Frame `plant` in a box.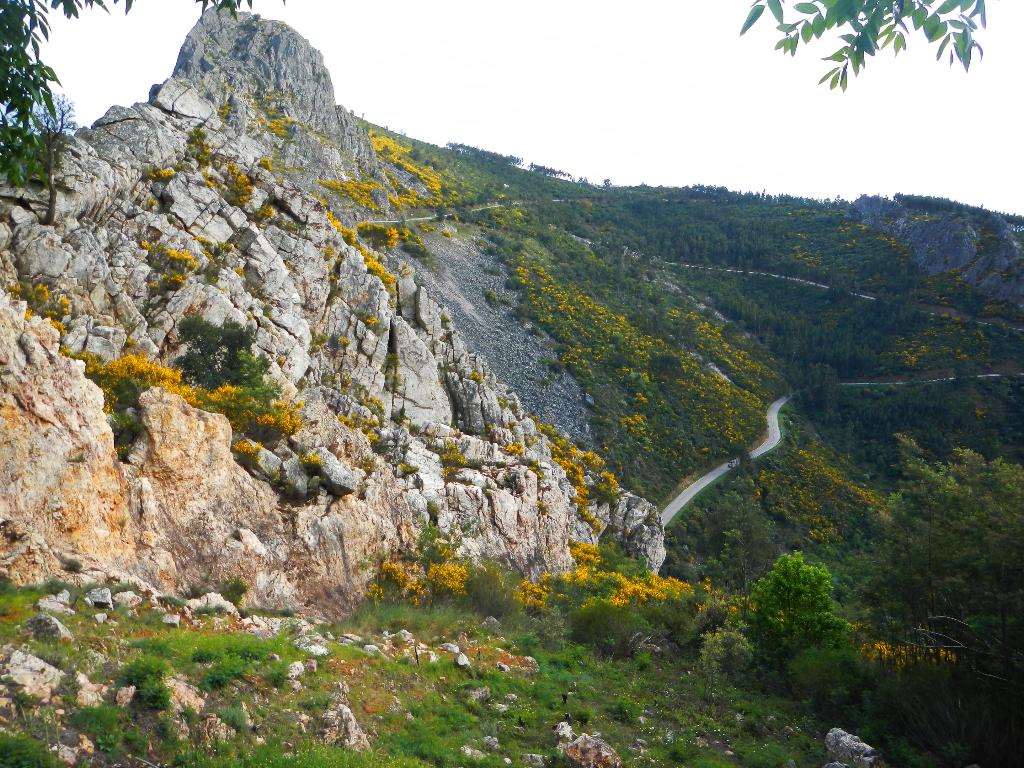
x1=335 y1=334 x2=349 y2=351.
